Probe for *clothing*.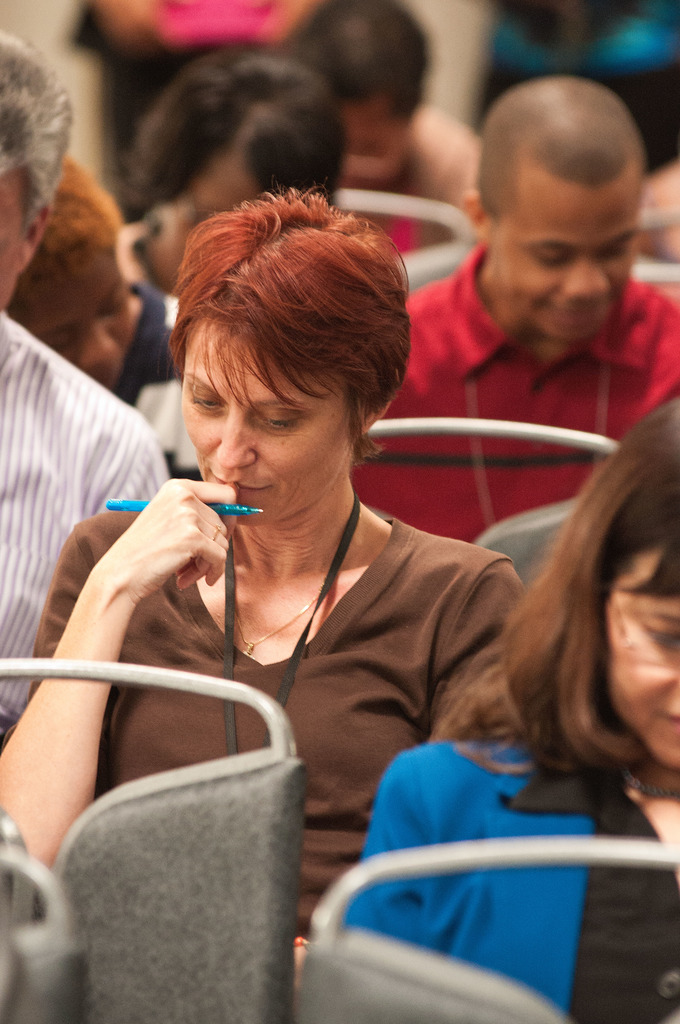
Probe result: Rect(25, 506, 540, 947).
